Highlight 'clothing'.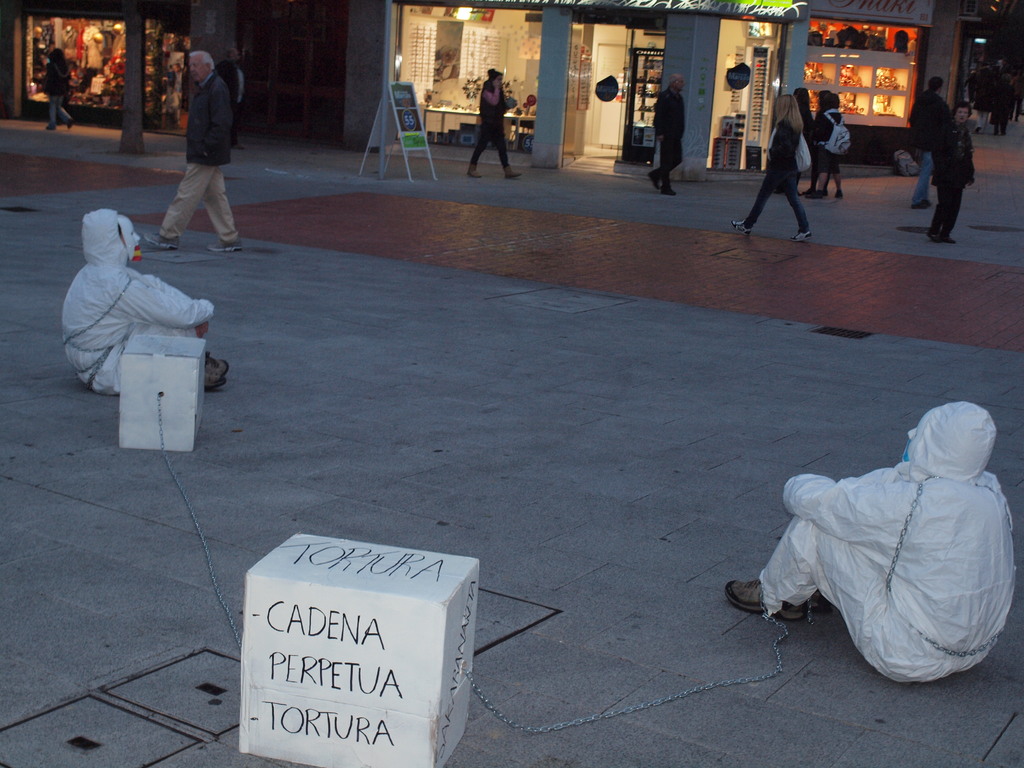
Highlighted region: [156, 72, 239, 244].
